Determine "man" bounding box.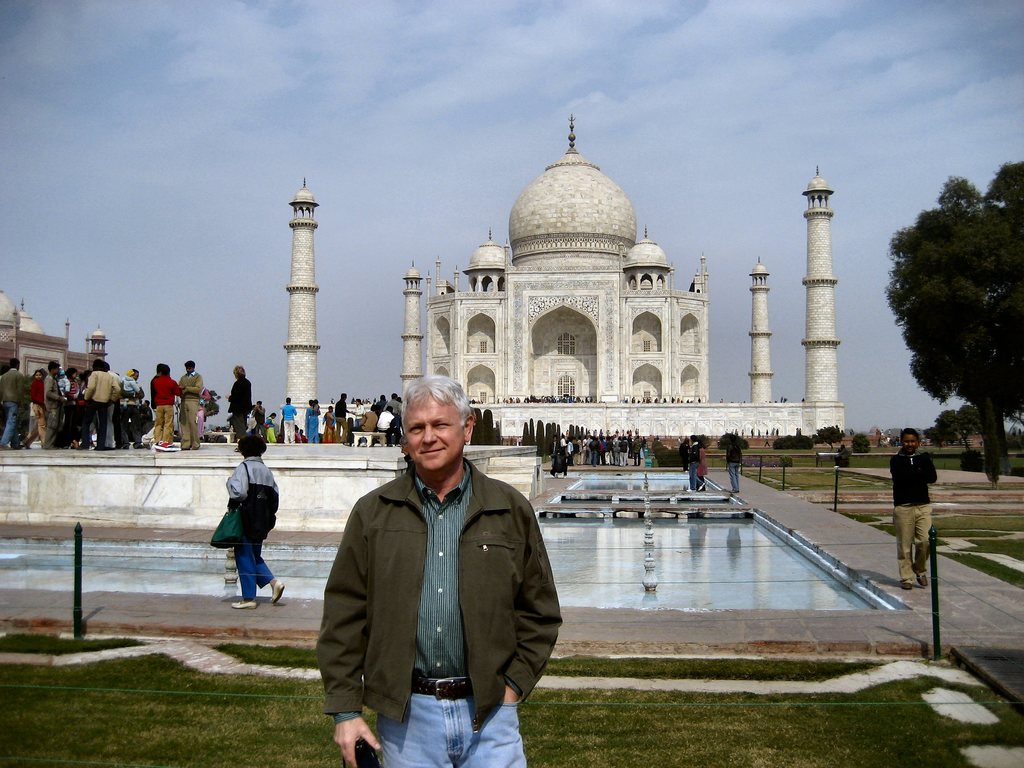
Determined: rect(376, 406, 403, 446).
